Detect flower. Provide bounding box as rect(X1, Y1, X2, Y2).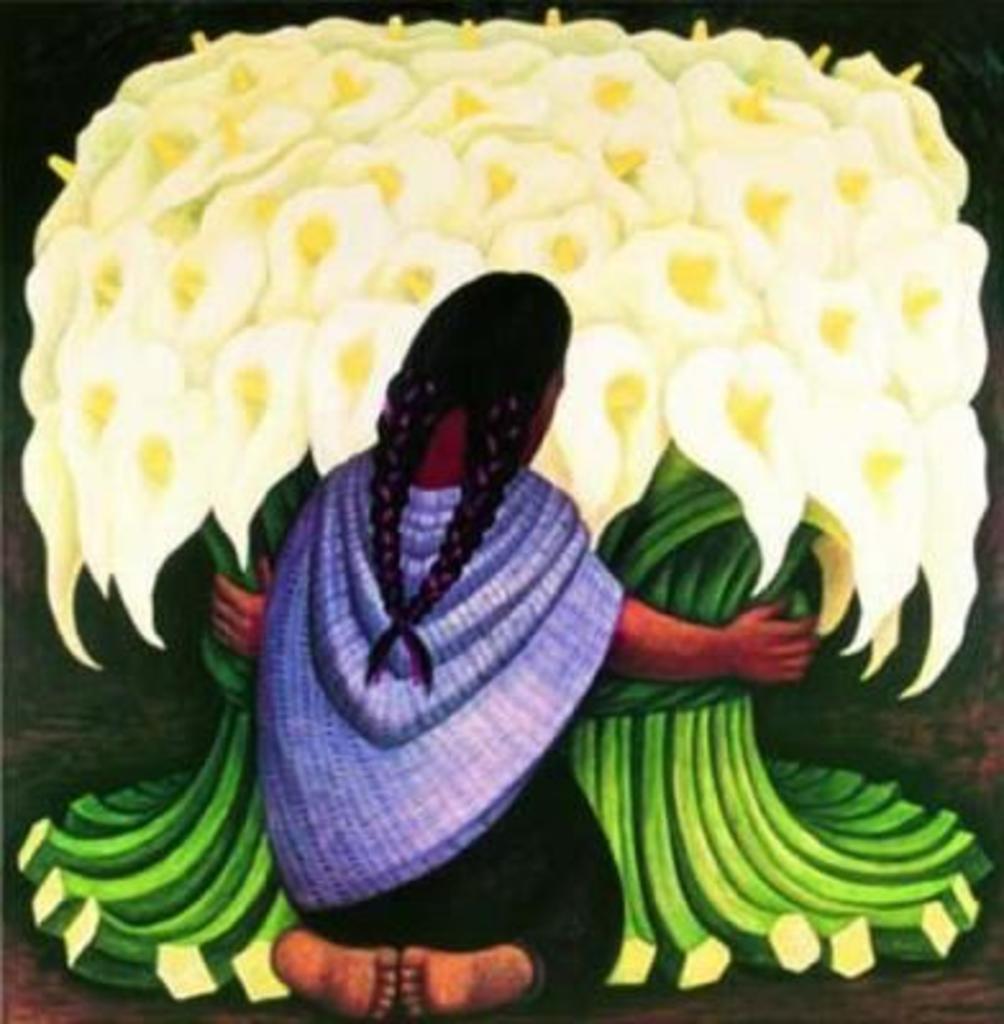
rect(305, 294, 417, 474).
